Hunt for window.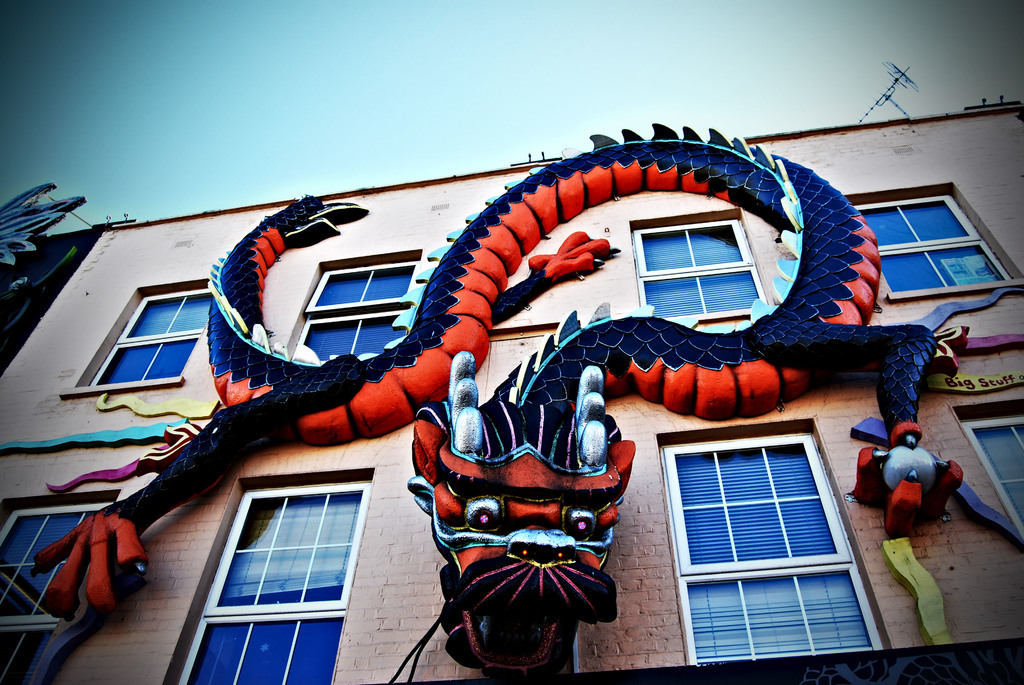
Hunted down at 630:207:766:320.
